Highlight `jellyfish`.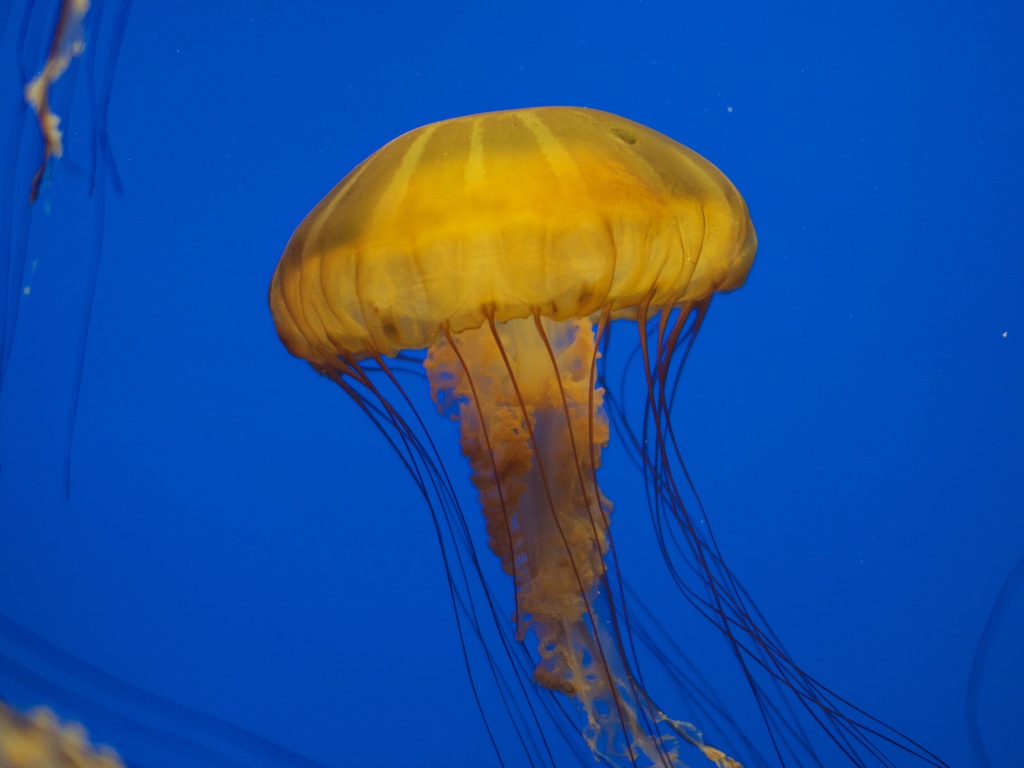
Highlighted region: box=[260, 101, 944, 767].
